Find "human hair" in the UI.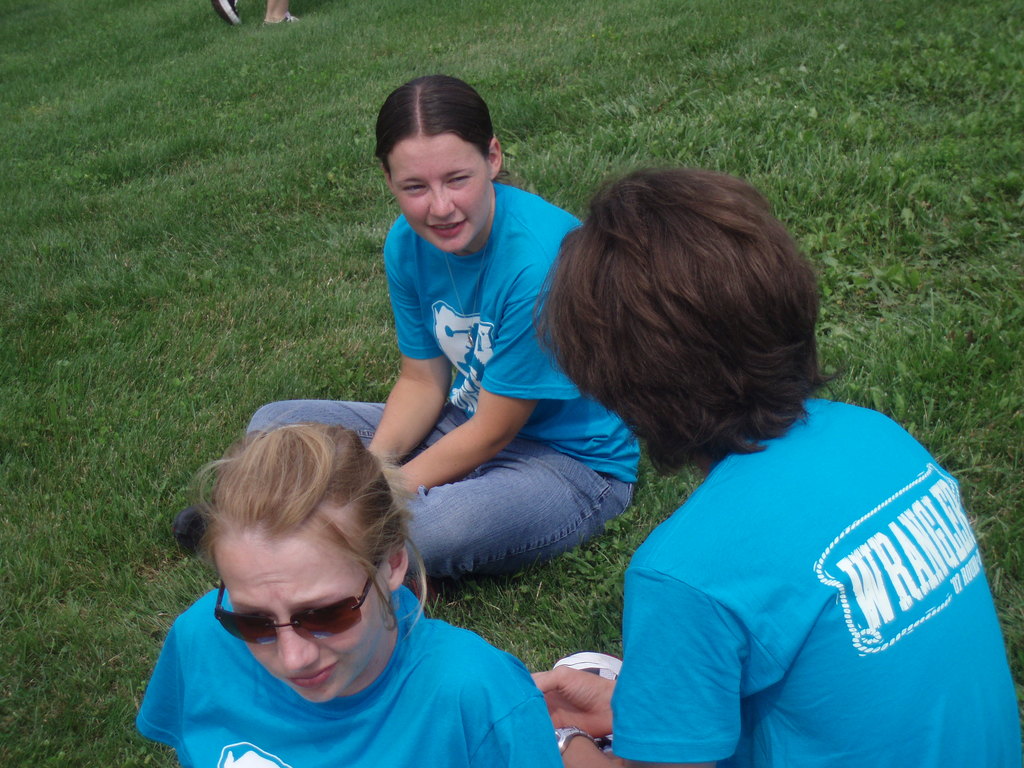
UI element at <box>376,73,513,183</box>.
